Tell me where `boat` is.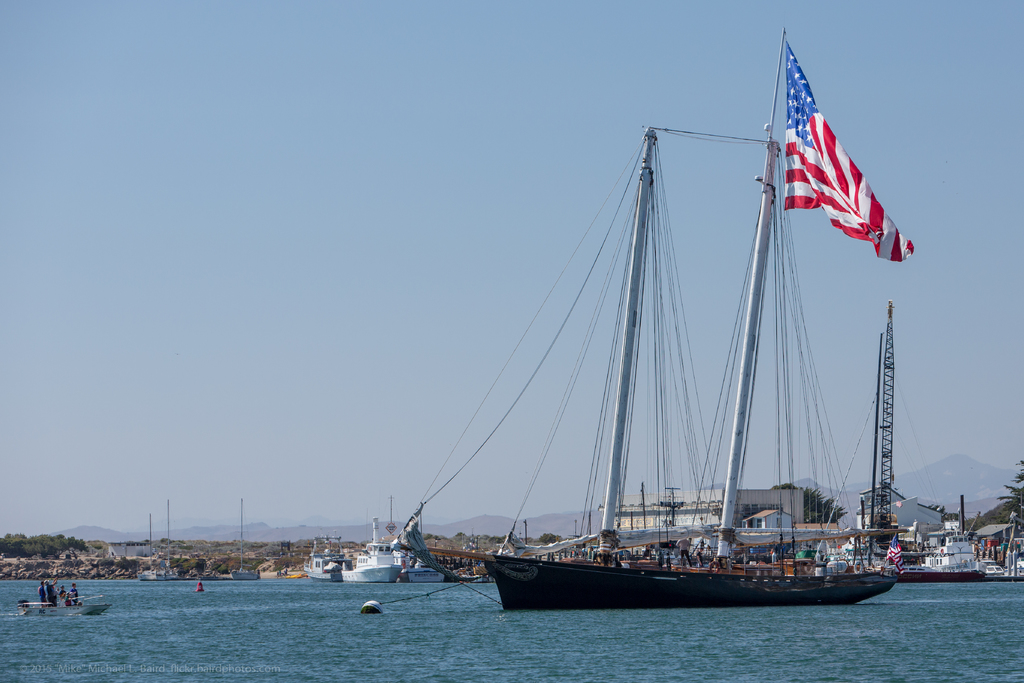
`boat` is at x1=301 y1=539 x2=345 y2=577.
